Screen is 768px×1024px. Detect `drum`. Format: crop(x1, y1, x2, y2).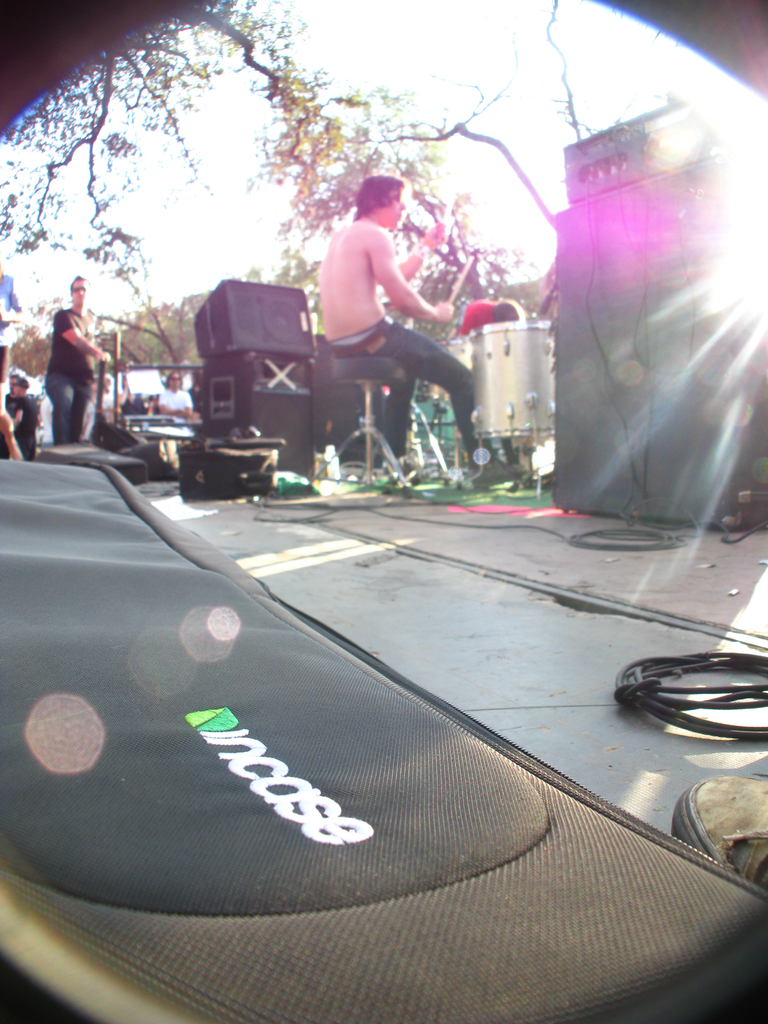
crop(413, 337, 471, 404).
